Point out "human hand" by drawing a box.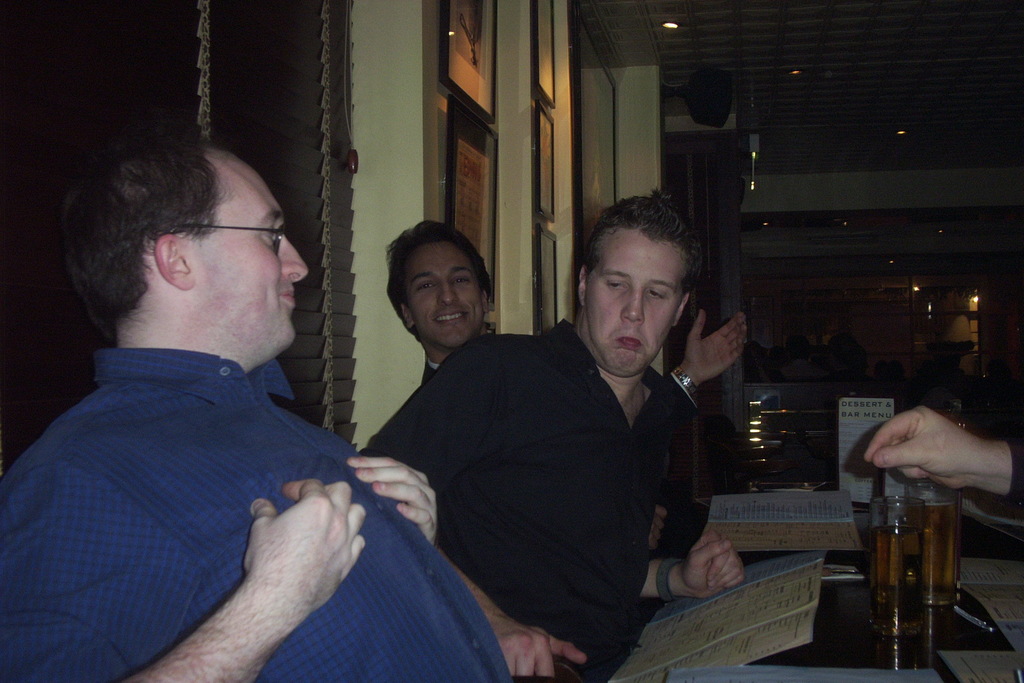
(241, 479, 369, 620).
